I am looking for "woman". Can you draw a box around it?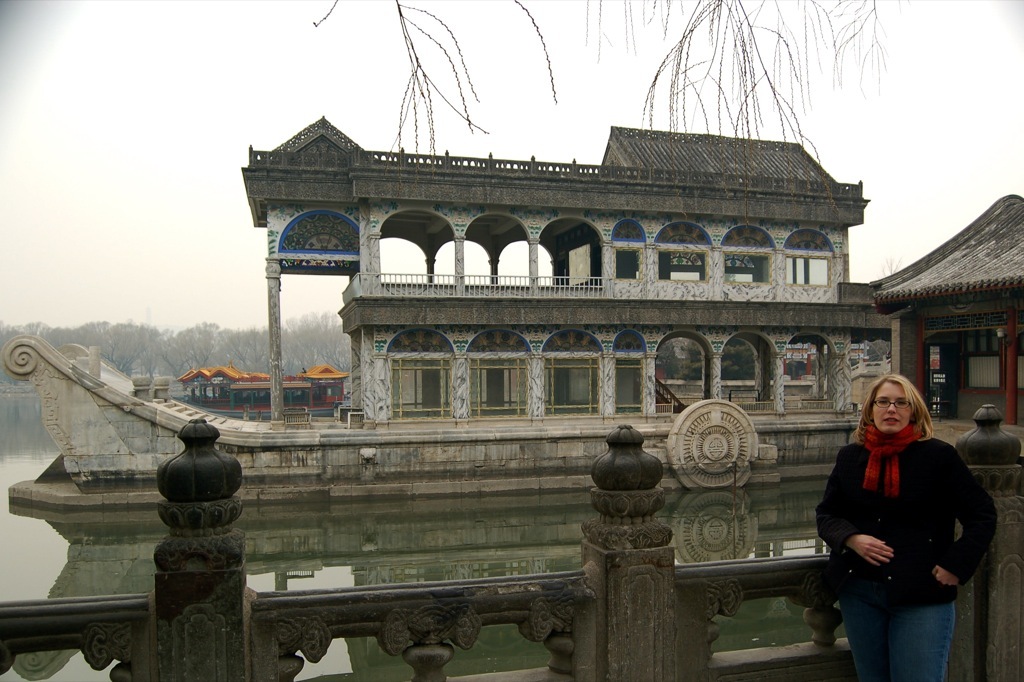
Sure, the bounding box is (814,354,990,681).
